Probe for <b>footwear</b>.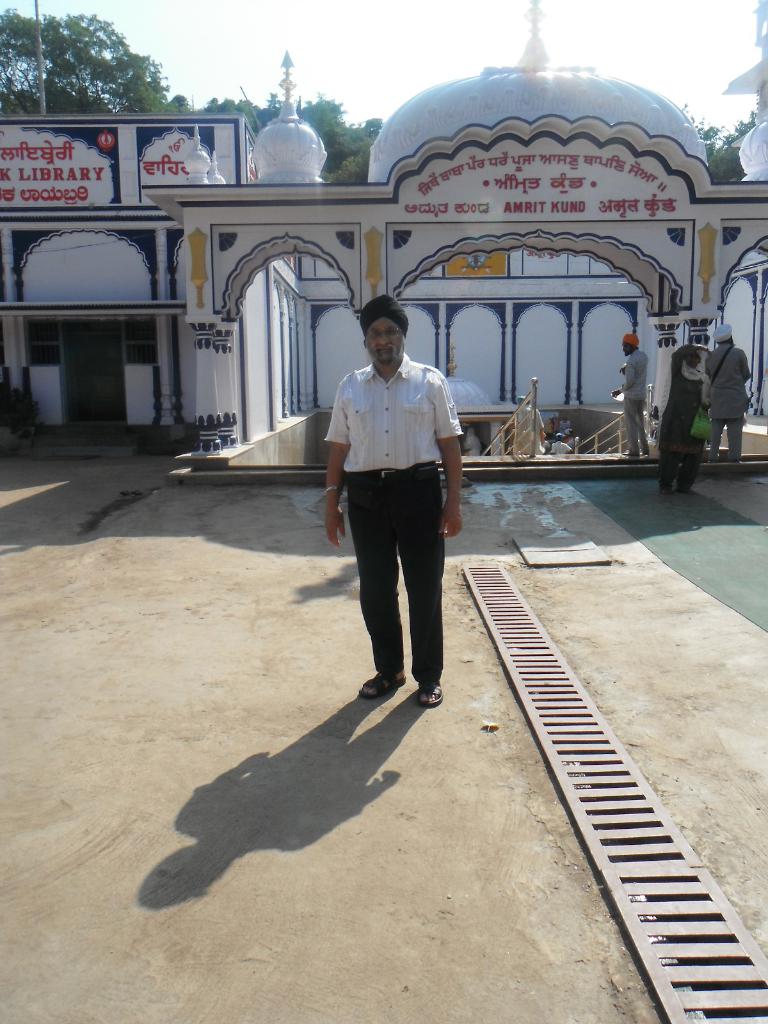
Probe result: [415,680,445,713].
